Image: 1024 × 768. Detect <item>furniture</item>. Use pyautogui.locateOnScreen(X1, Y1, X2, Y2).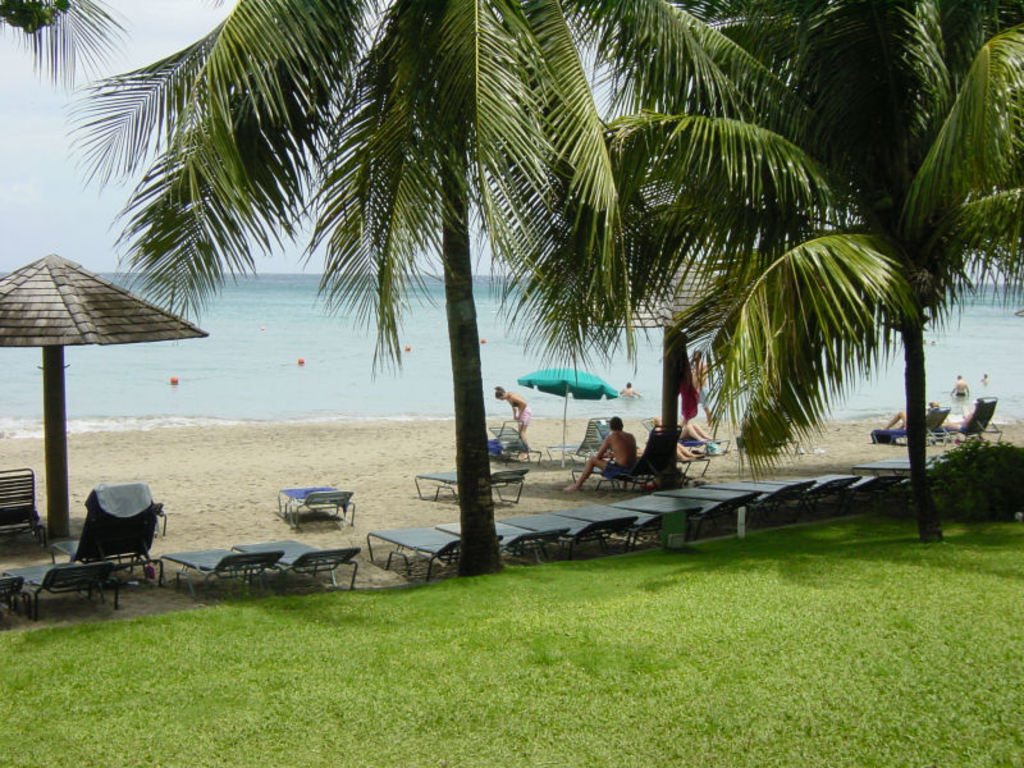
pyautogui.locateOnScreen(865, 406, 950, 447).
